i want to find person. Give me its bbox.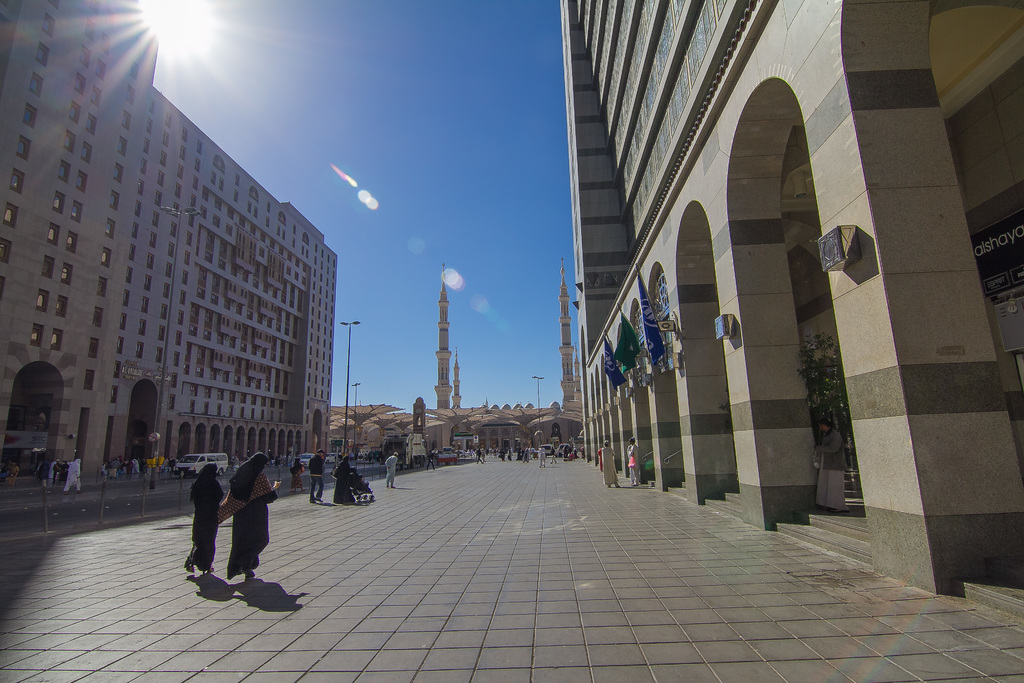
select_region(218, 446, 284, 587).
